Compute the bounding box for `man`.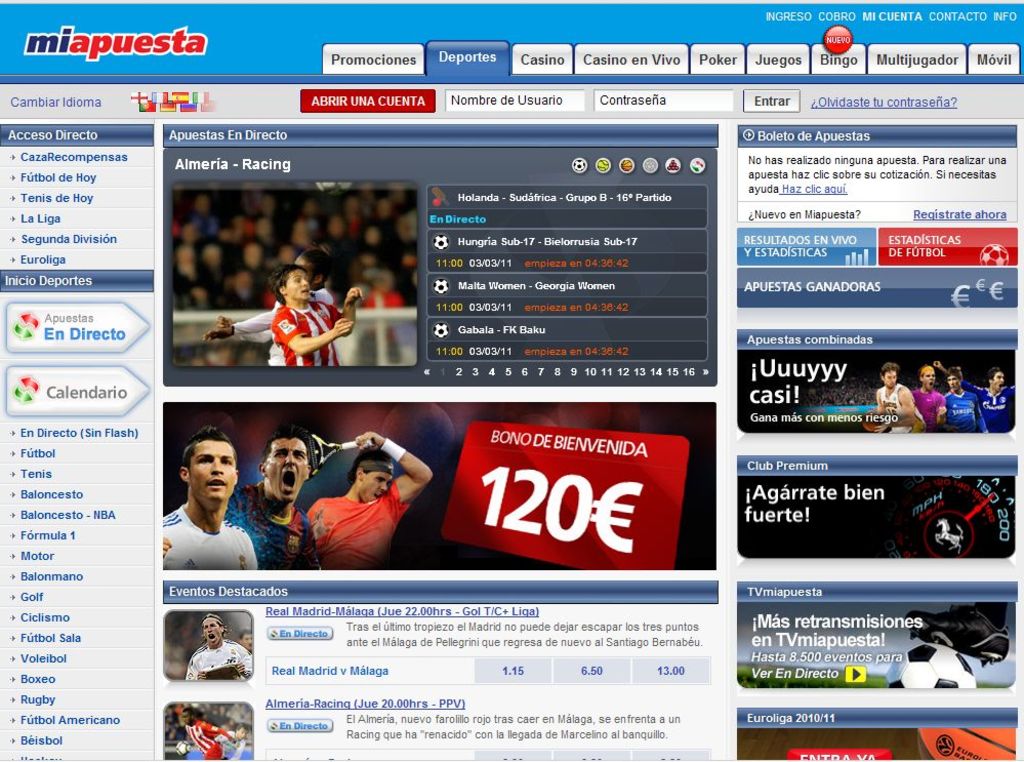
<bbox>215, 726, 248, 761</bbox>.
